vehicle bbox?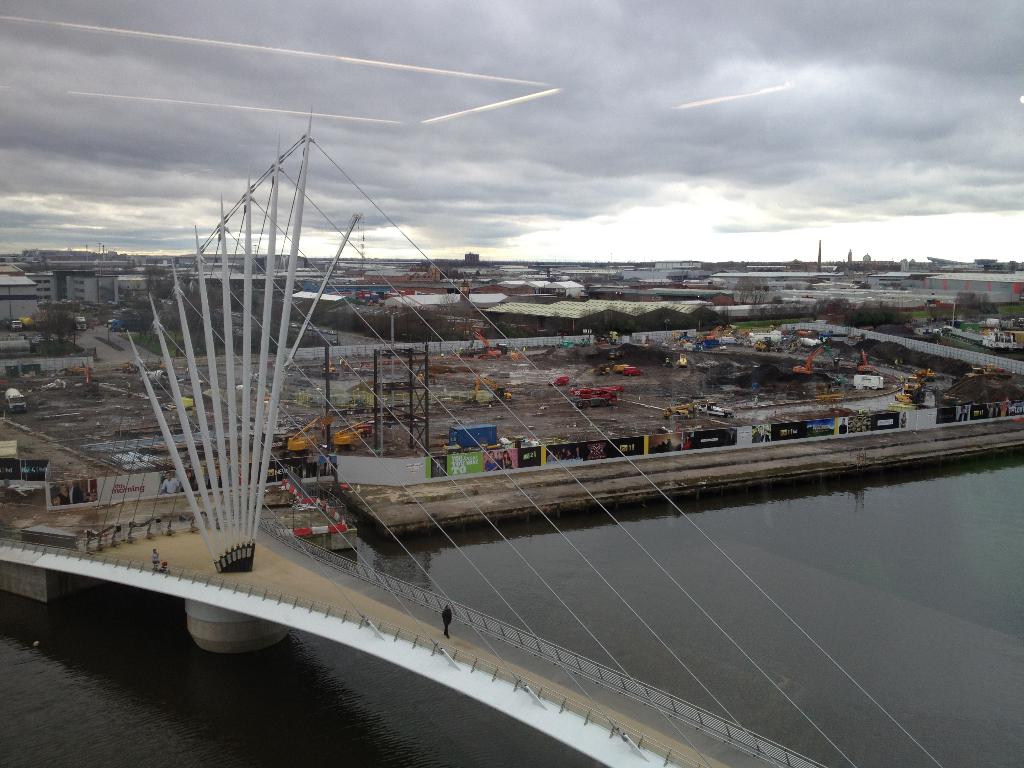
select_region(801, 337, 829, 349)
